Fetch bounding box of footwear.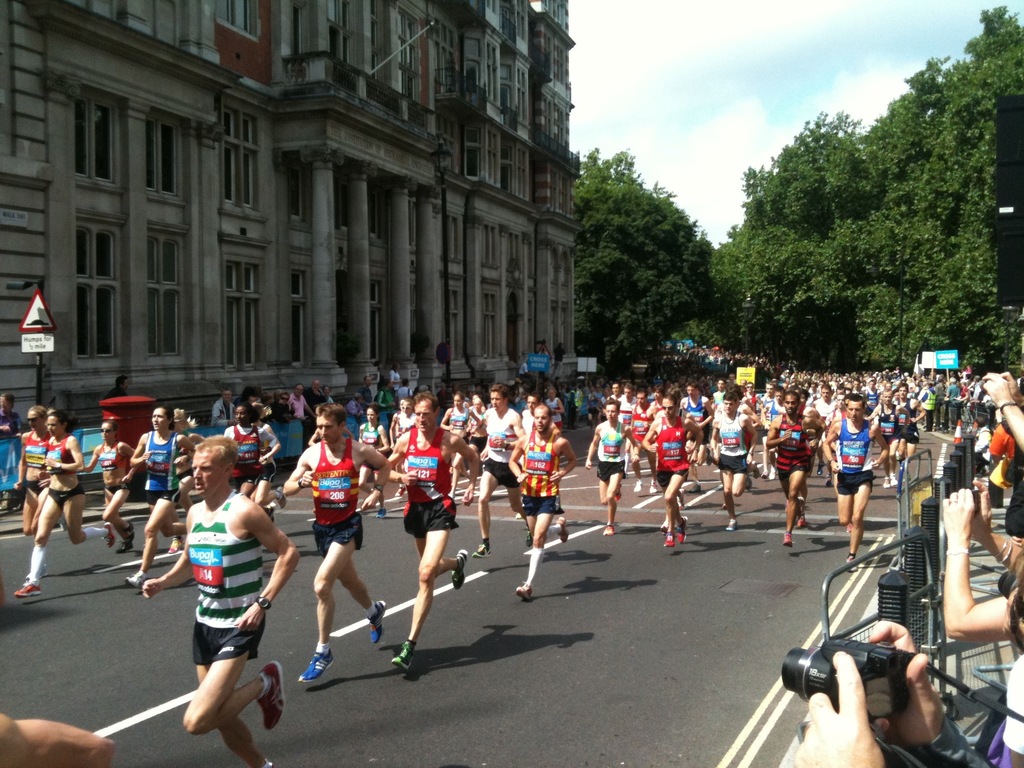
Bbox: {"left": 295, "top": 654, "right": 339, "bottom": 683}.
